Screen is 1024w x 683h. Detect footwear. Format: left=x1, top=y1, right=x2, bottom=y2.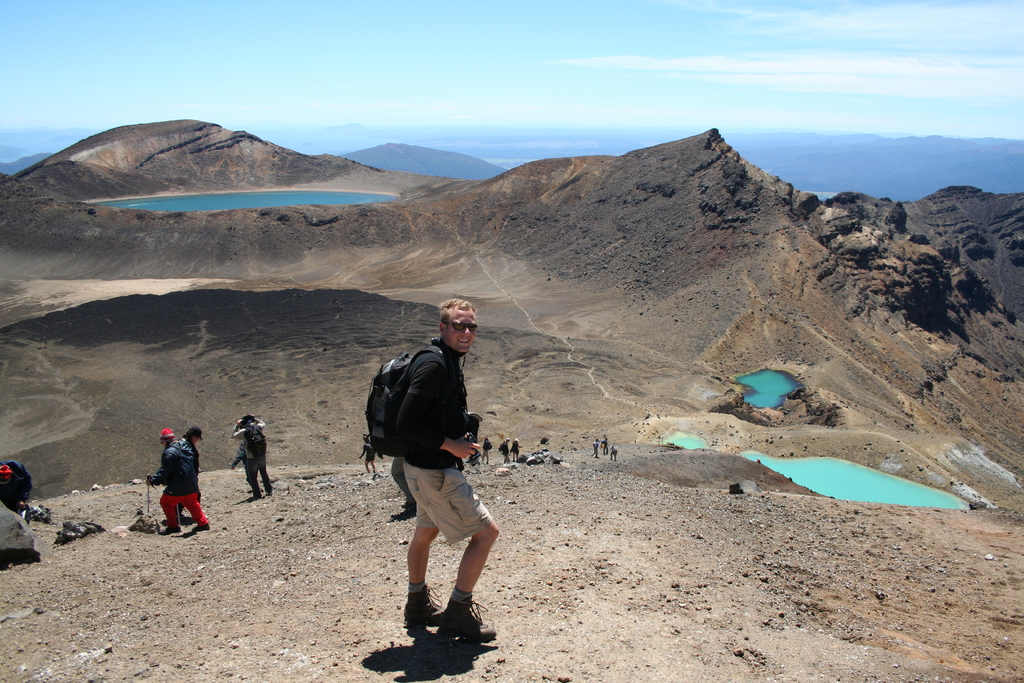
left=189, top=521, right=212, bottom=532.
